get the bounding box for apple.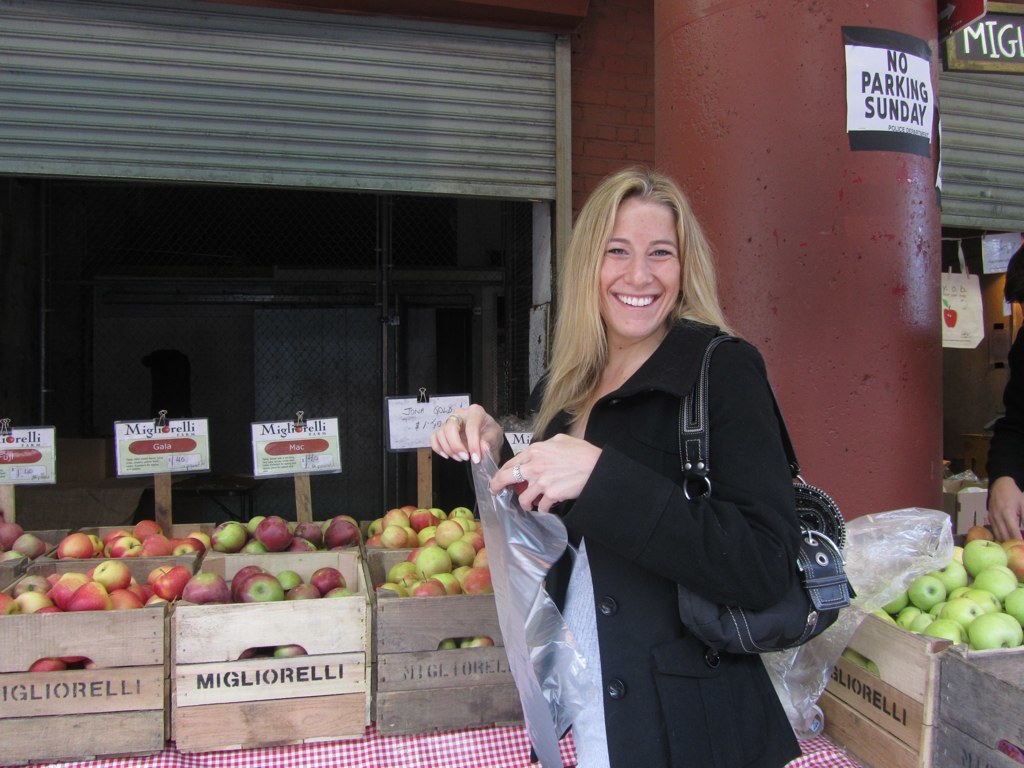
box(86, 658, 97, 668).
